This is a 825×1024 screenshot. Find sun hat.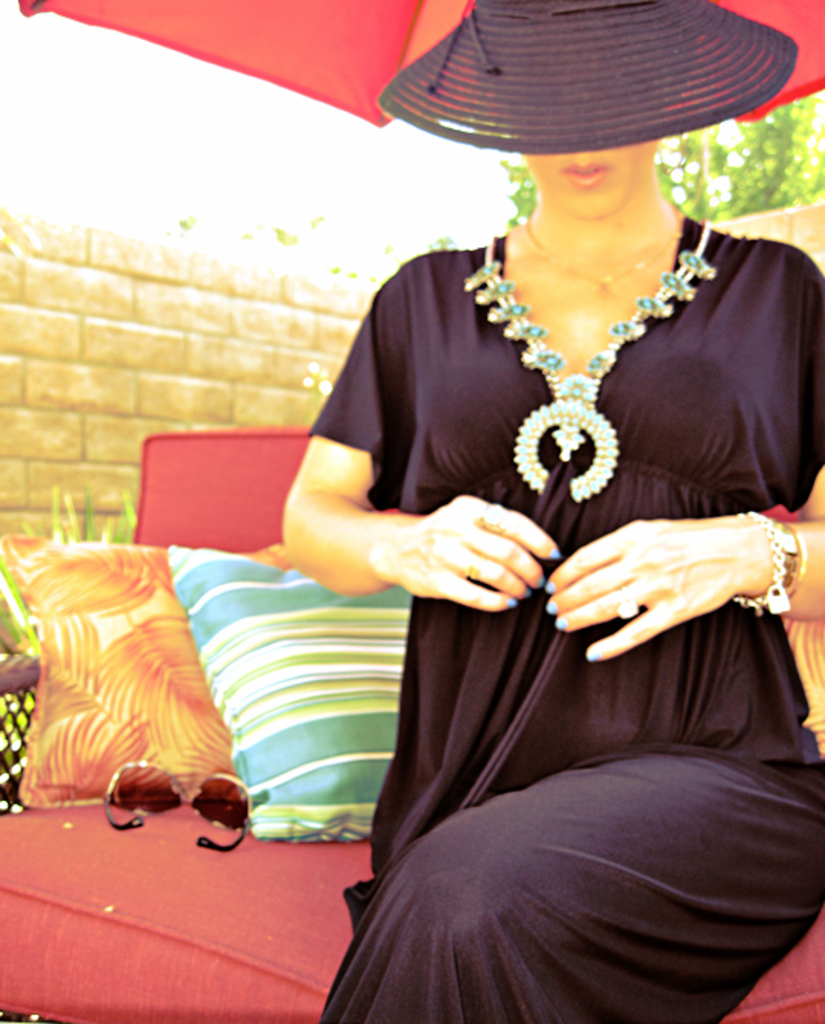
Bounding box: bbox=[376, 0, 796, 150].
